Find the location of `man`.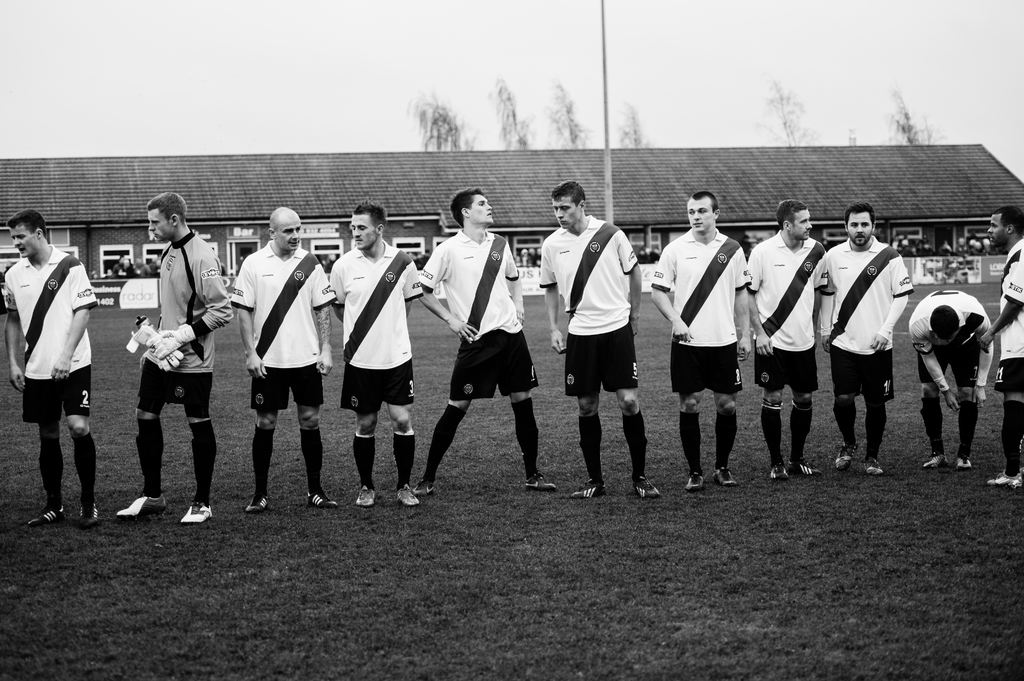
Location: [left=112, top=189, right=237, bottom=524].
